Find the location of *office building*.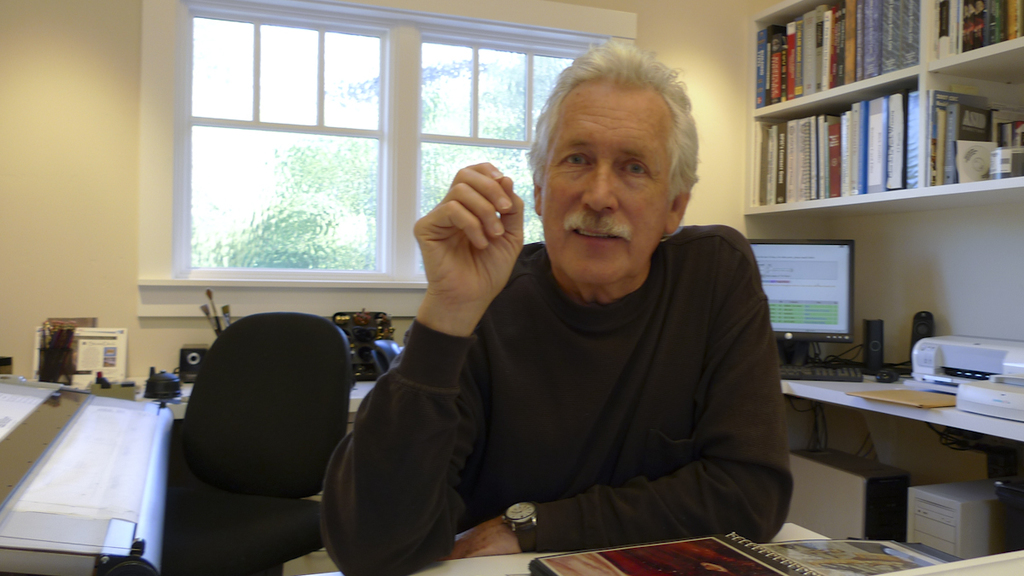
Location: (left=0, top=0, right=1023, bottom=575).
